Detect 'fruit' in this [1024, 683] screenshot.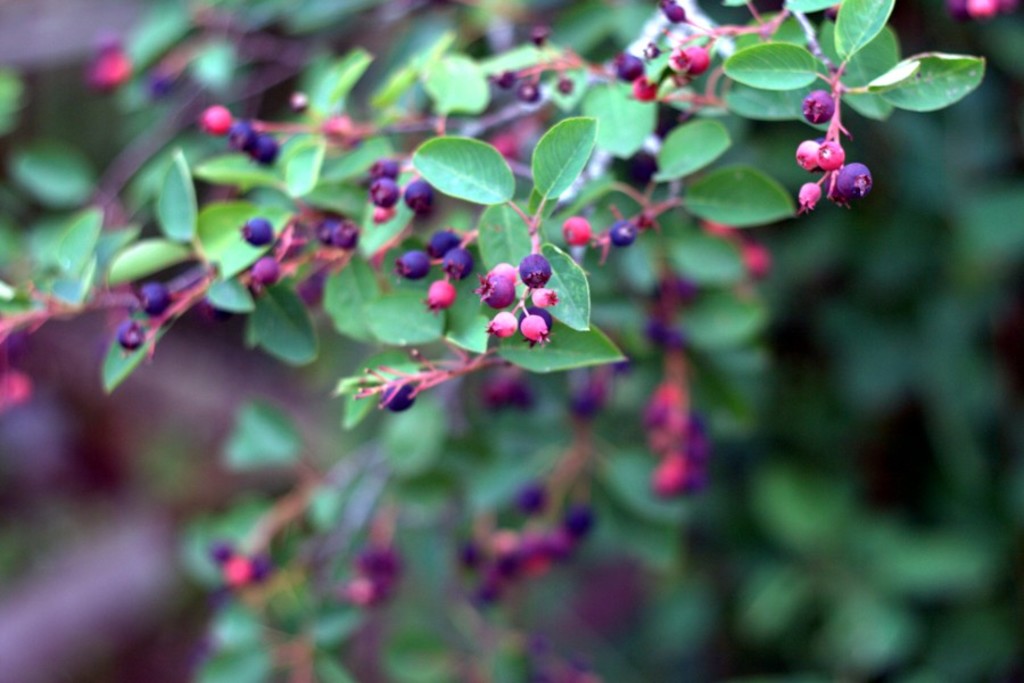
Detection: pyautogui.locateOnScreen(649, 318, 685, 356).
